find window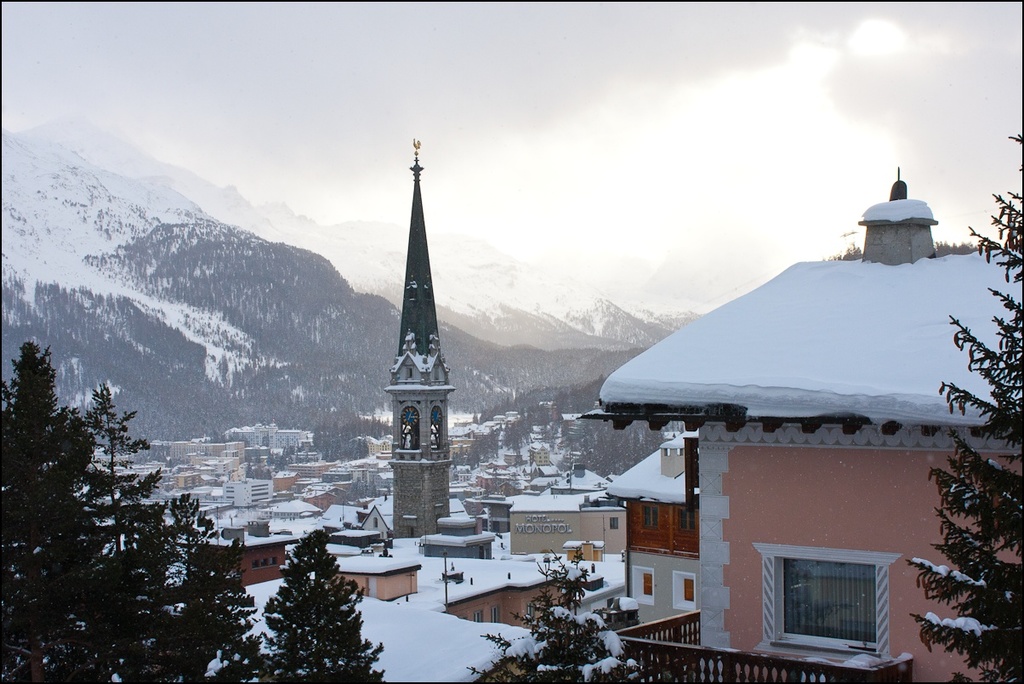
(x1=611, y1=516, x2=618, y2=531)
